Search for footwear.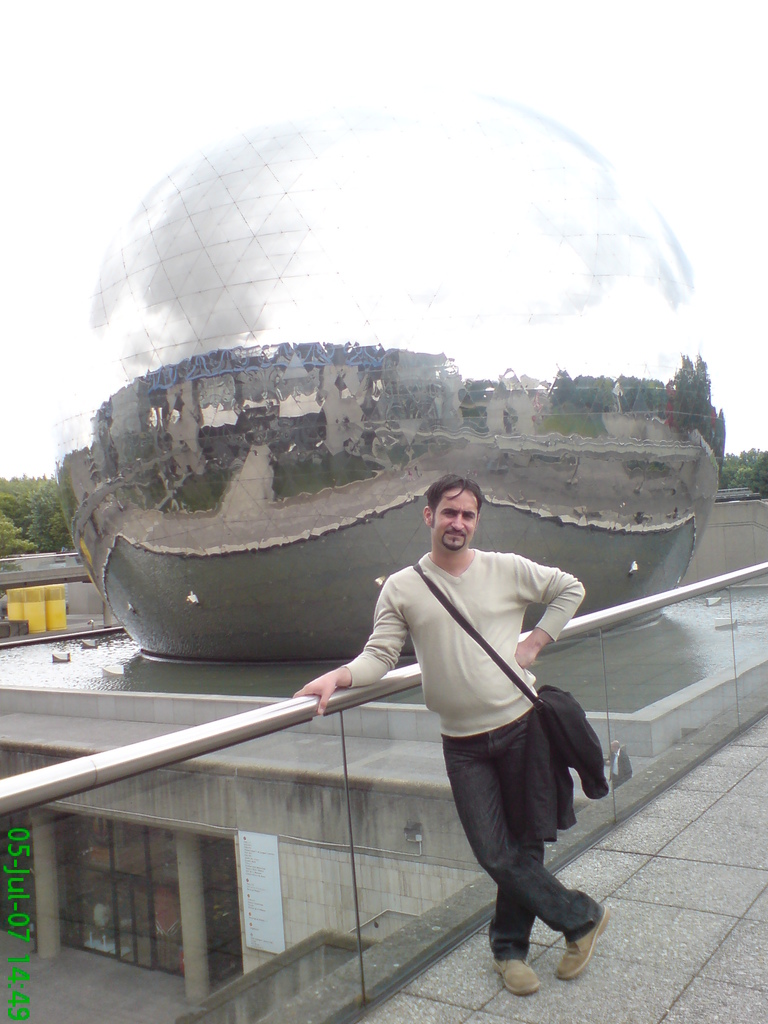
Found at crop(495, 957, 538, 993).
